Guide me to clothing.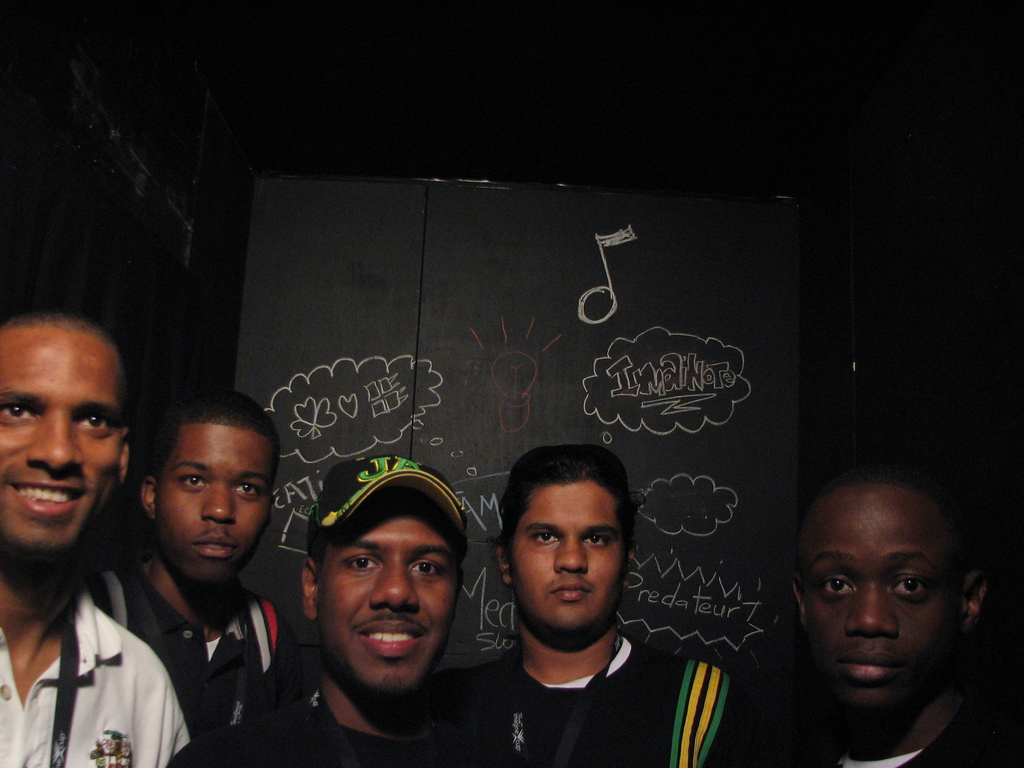
Guidance: 757,679,1021,767.
